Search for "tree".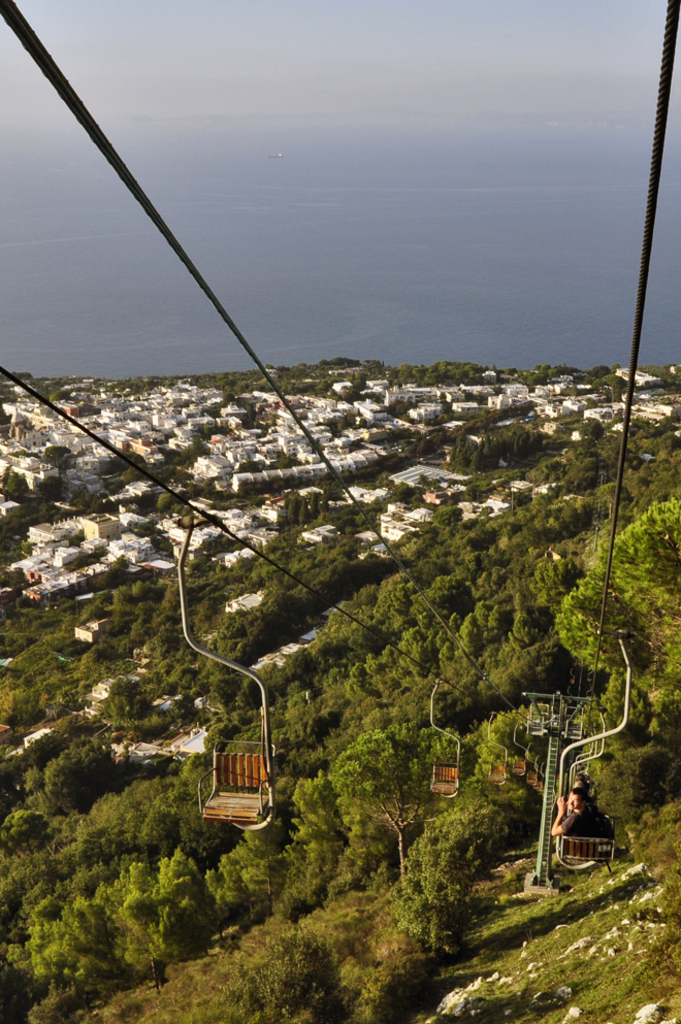
Found at {"x1": 557, "y1": 491, "x2": 680, "y2": 670}.
